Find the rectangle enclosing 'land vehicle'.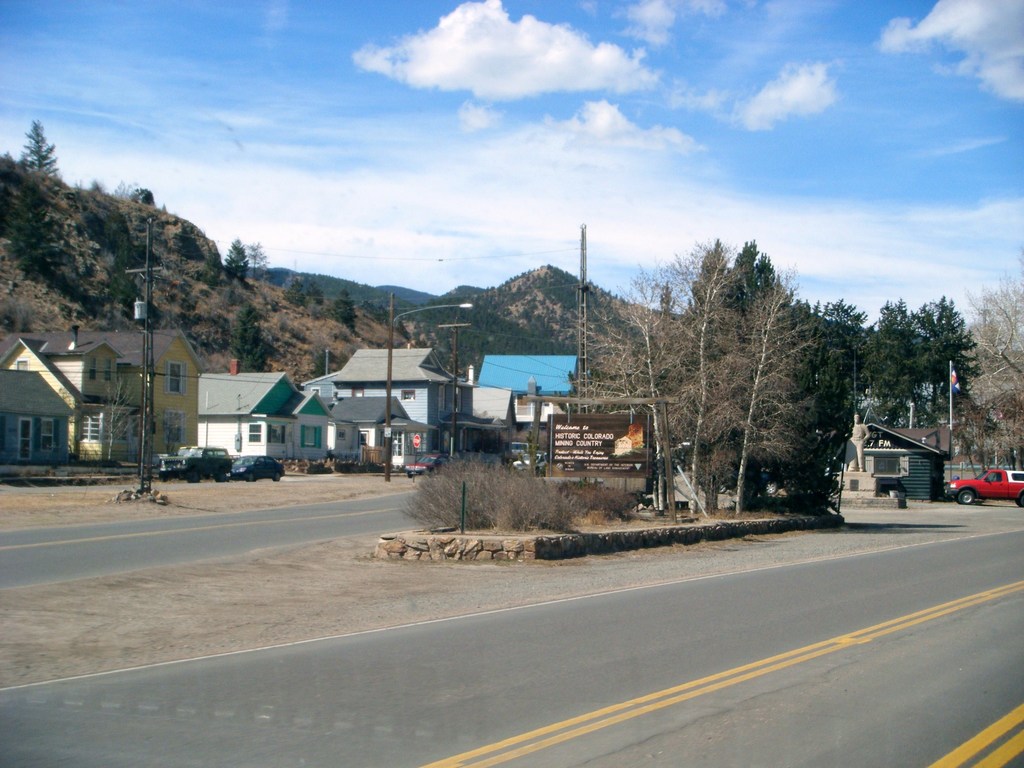
{"left": 515, "top": 456, "right": 543, "bottom": 471}.
